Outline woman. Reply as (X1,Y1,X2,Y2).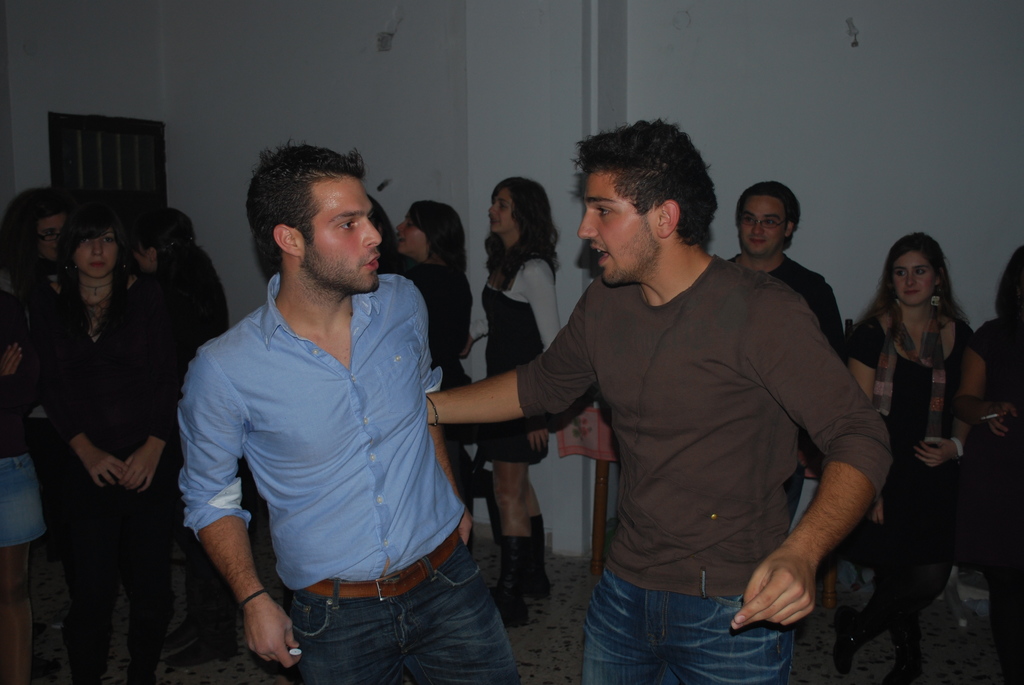
(469,180,573,622).
